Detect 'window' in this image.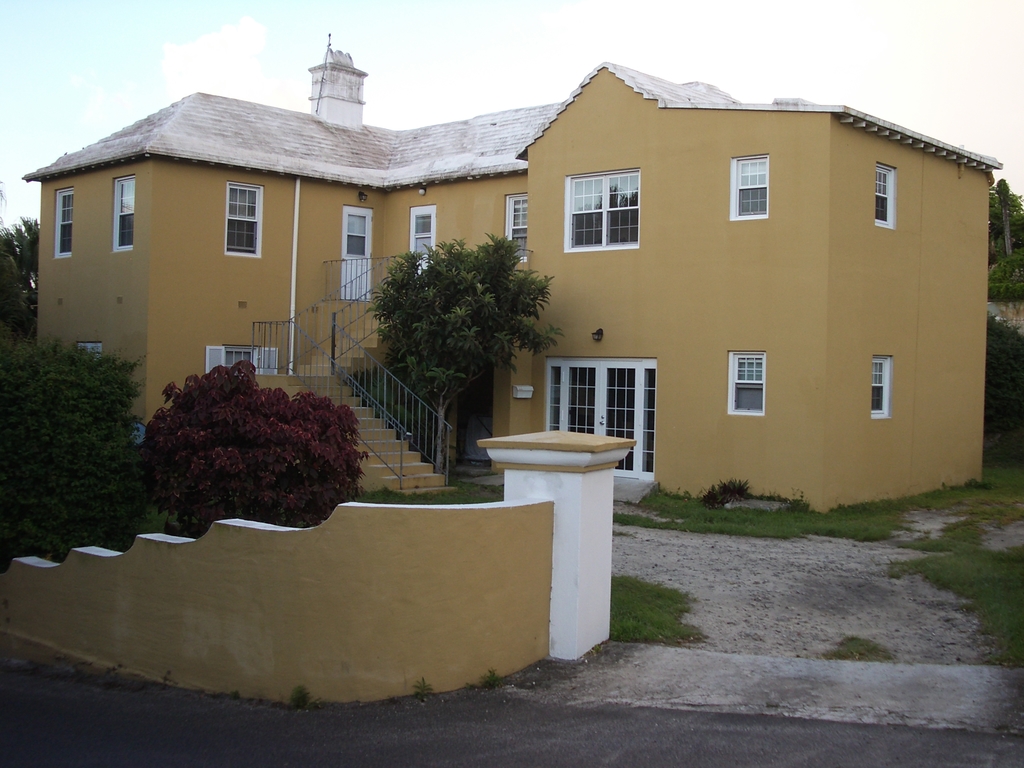
Detection: locate(111, 179, 135, 249).
